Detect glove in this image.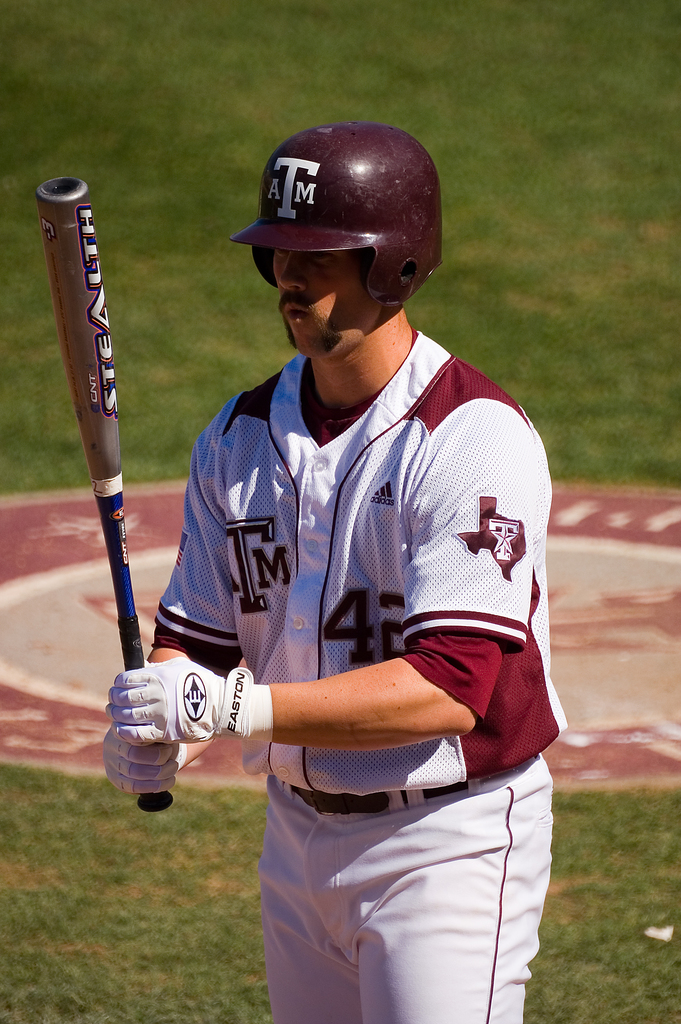
Detection: 100:722:177:803.
